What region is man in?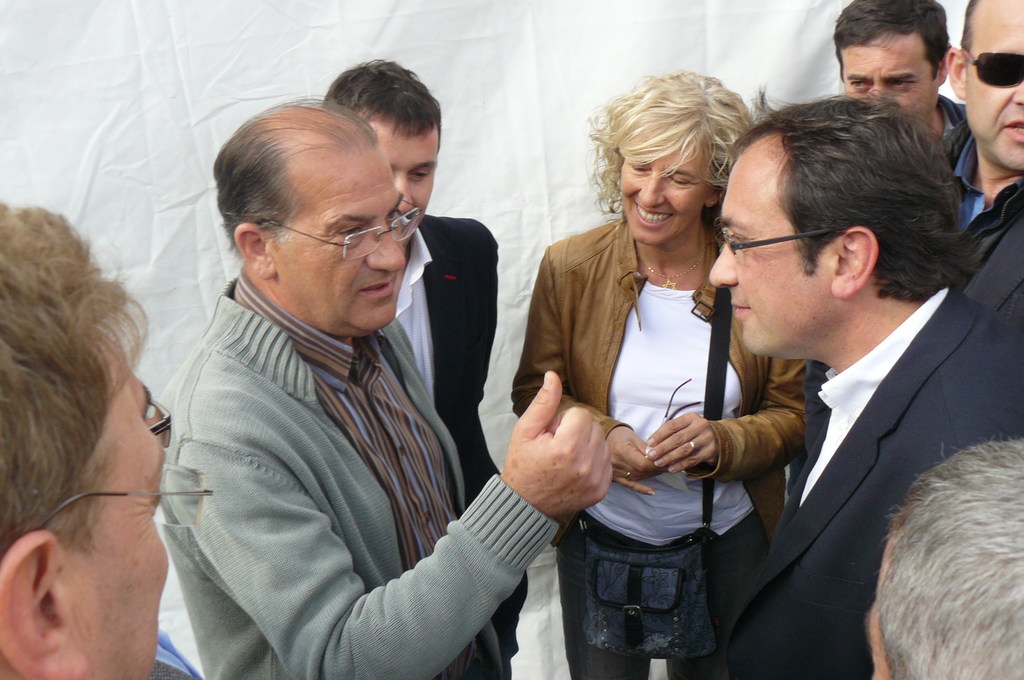
left=320, top=57, right=532, bottom=679.
